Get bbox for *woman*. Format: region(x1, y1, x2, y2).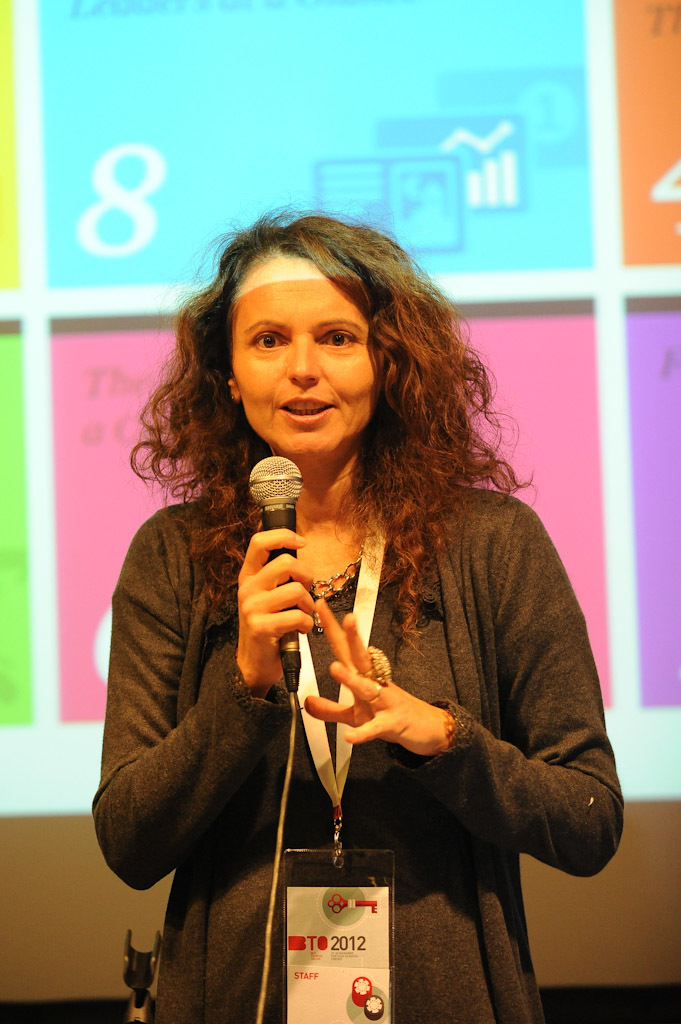
region(80, 213, 629, 1021).
